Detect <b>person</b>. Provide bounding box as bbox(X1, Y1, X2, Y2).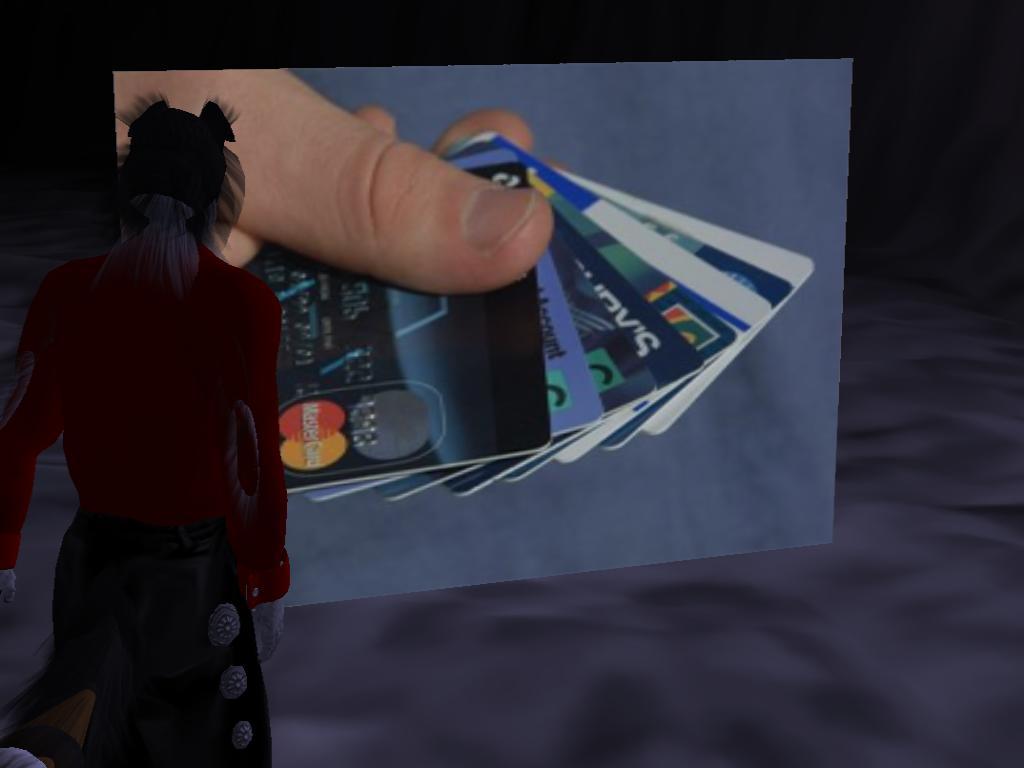
bbox(36, 73, 311, 729).
